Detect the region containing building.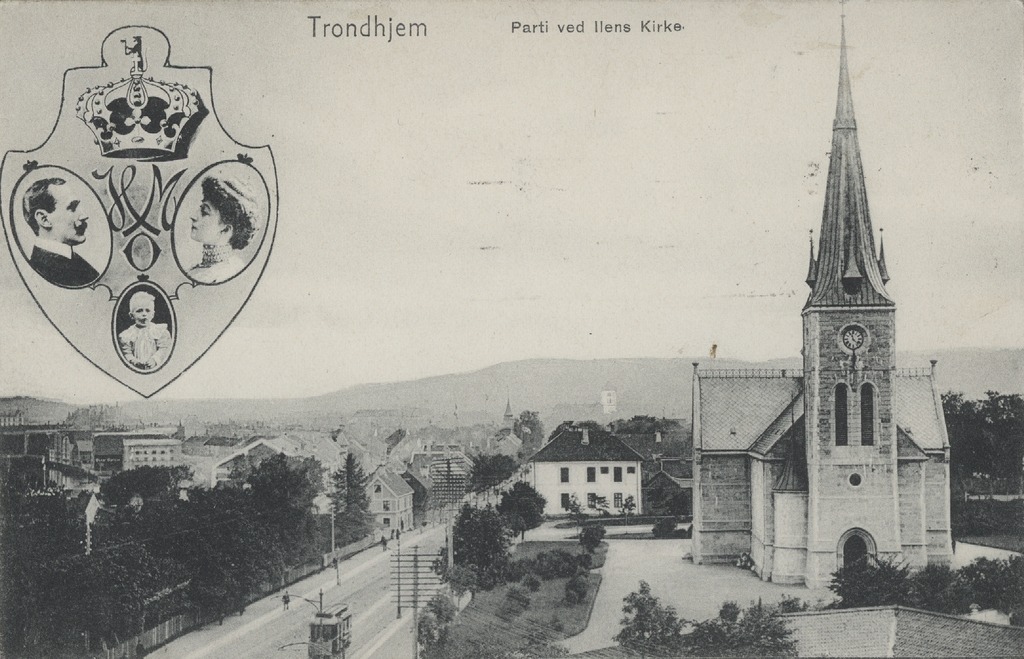
box=[0, 406, 26, 424].
